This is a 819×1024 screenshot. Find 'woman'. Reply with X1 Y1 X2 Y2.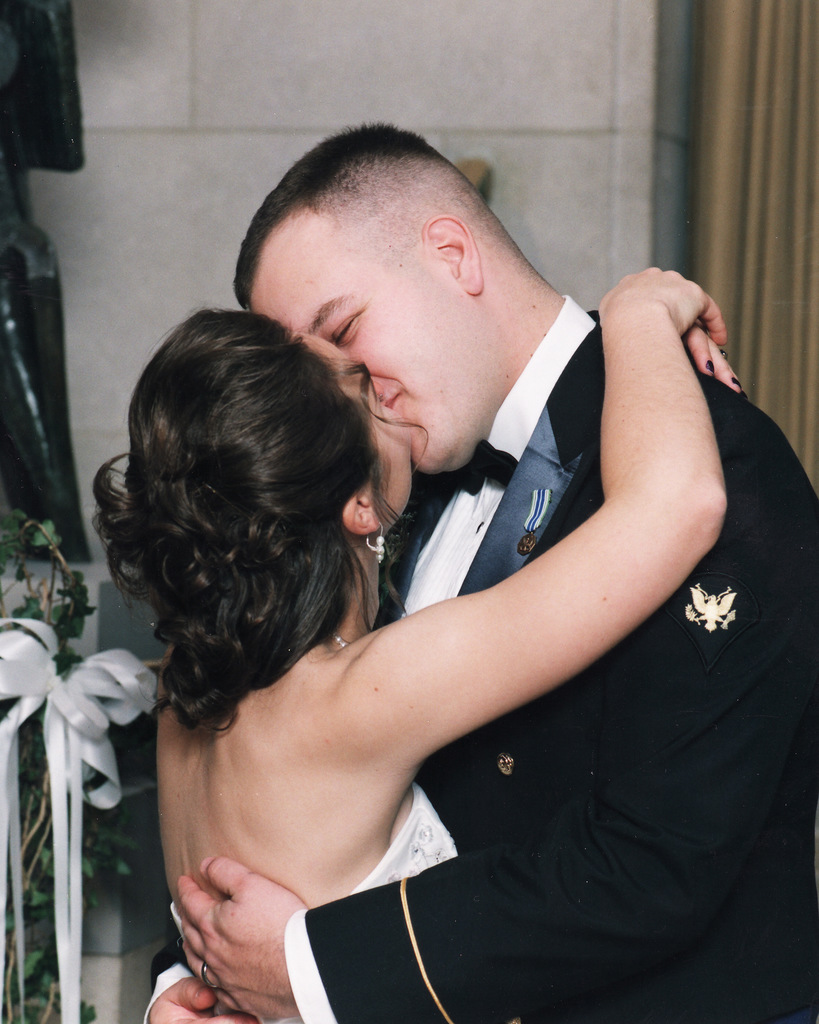
127 157 666 1023.
